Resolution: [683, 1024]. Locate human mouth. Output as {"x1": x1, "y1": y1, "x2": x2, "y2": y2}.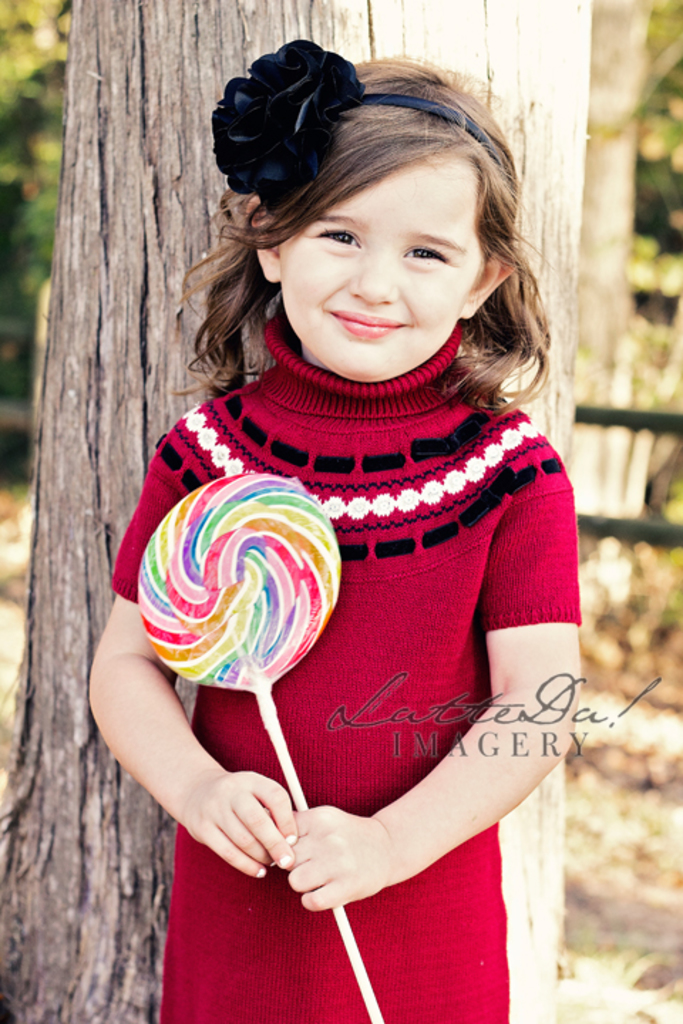
{"x1": 329, "y1": 310, "x2": 407, "y2": 337}.
